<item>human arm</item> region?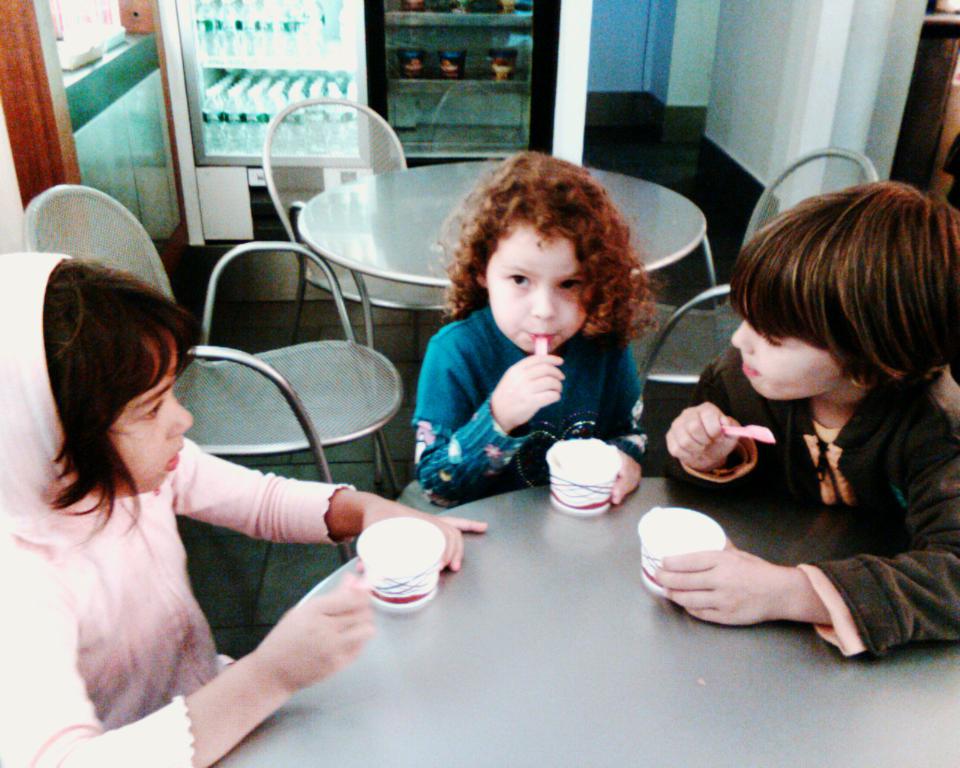
662,337,794,491
